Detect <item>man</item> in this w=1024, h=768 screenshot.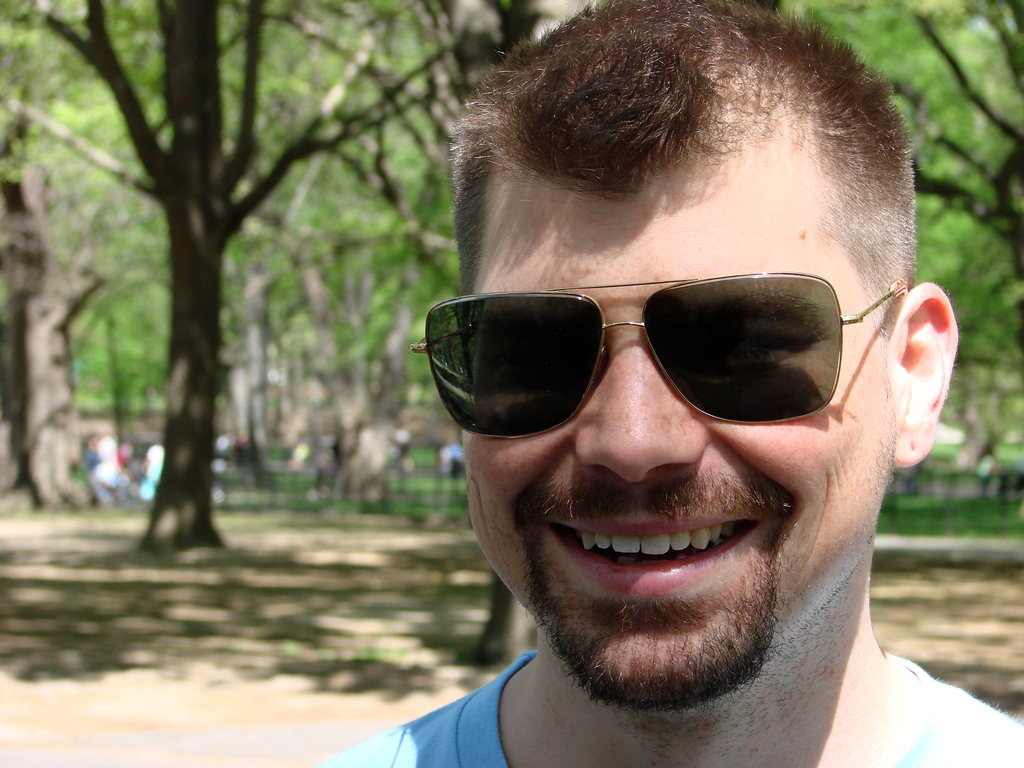
Detection: <region>285, 49, 1023, 763</region>.
